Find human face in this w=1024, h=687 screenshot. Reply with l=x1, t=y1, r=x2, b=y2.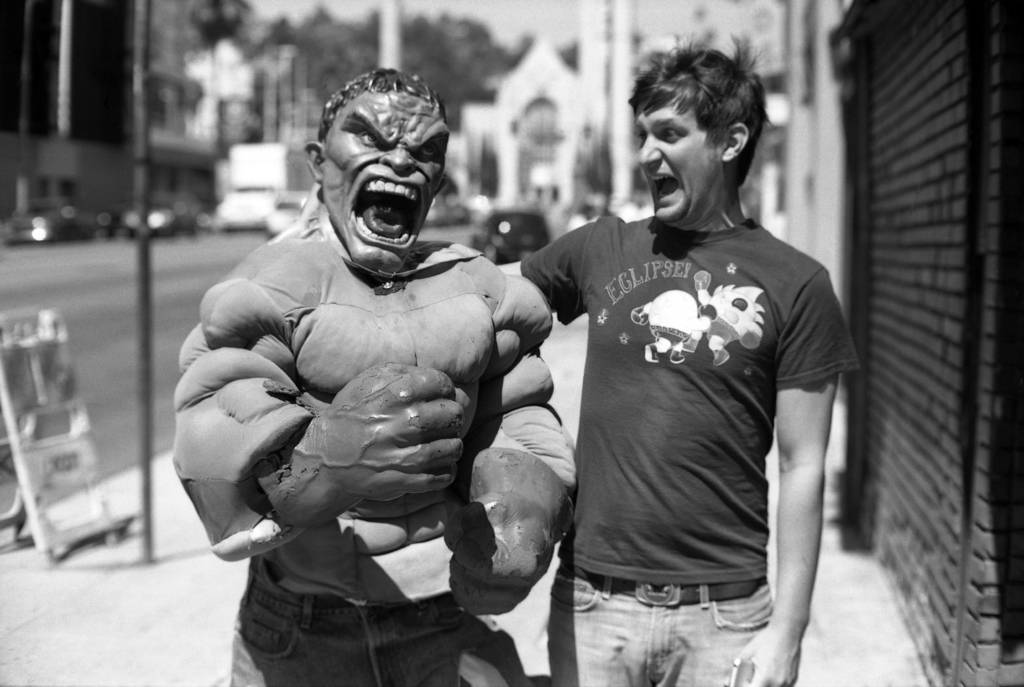
l=319, t=88, r=450, b=279.
